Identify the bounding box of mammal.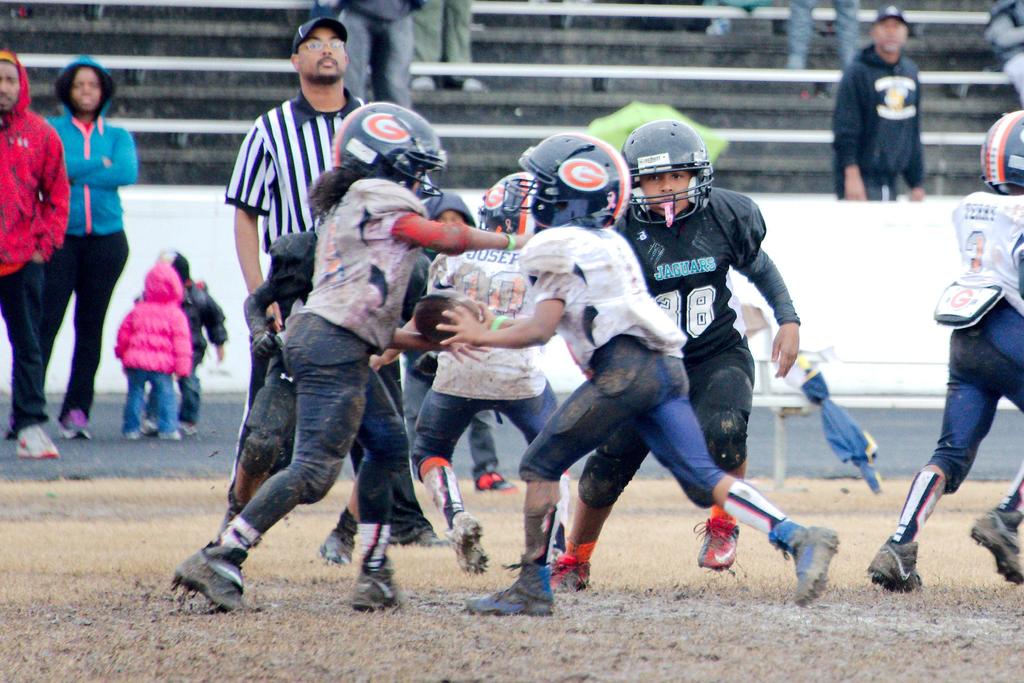
2,50,138,440.
